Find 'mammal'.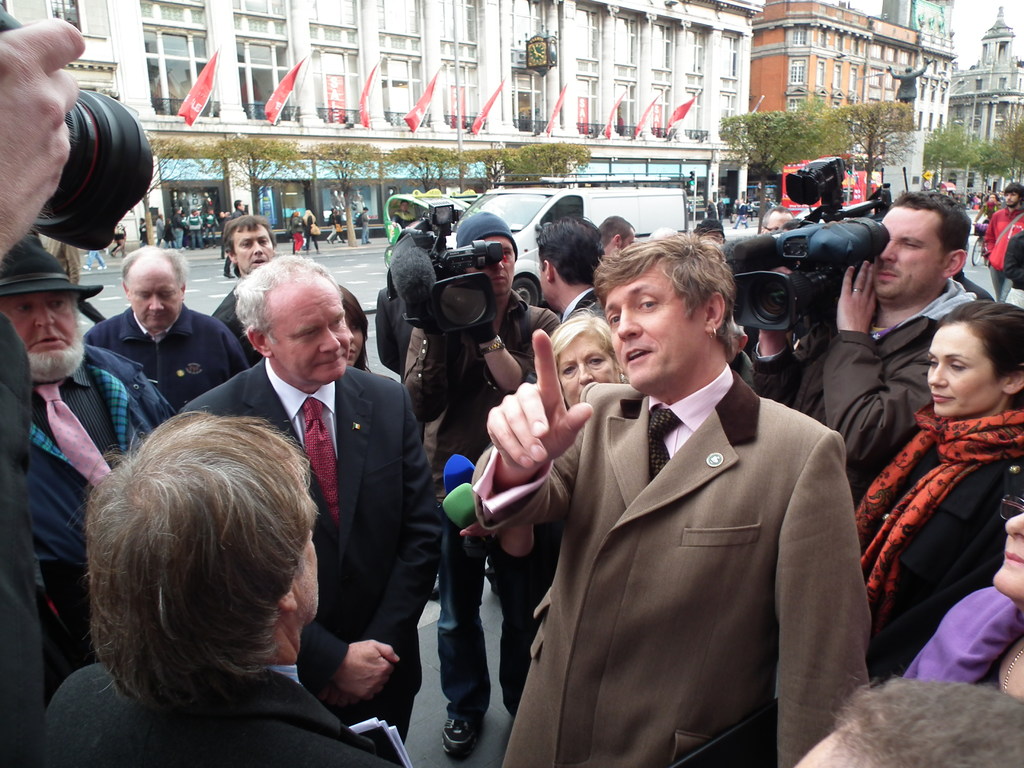
177/243/449/767.
